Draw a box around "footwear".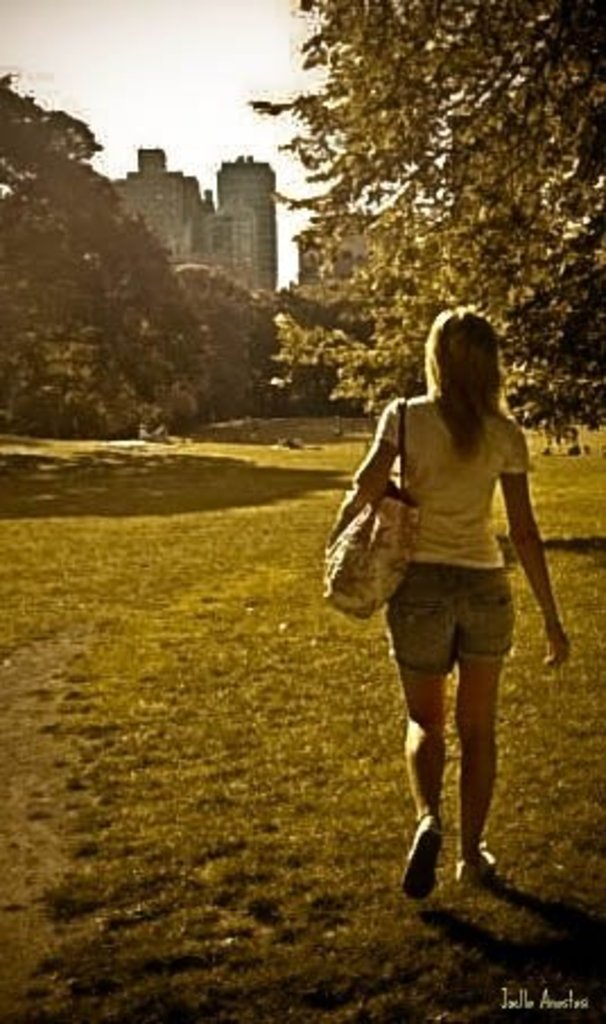
412,816,466,904.
